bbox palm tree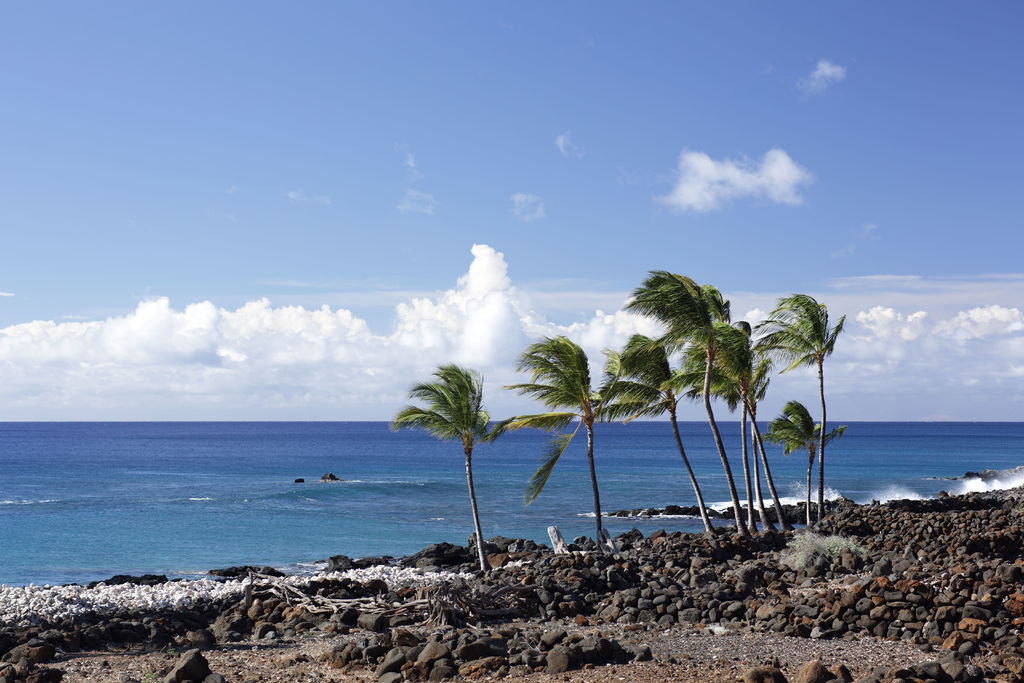
bbox=[781, 311, 842, 511]
